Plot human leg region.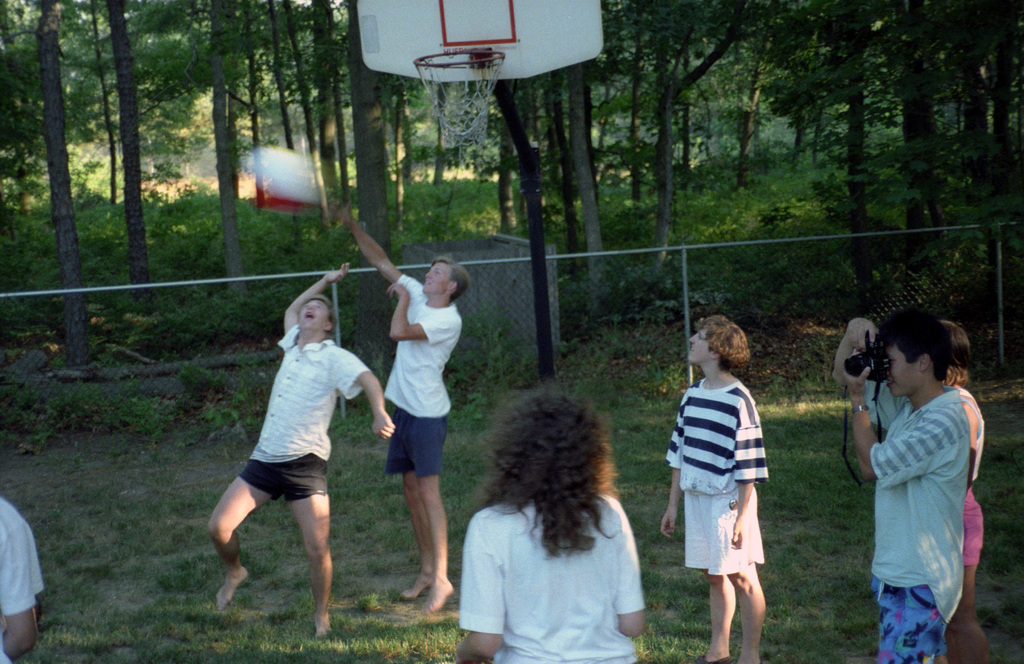
Plotted at select_region(280, 467, 327, 643).
